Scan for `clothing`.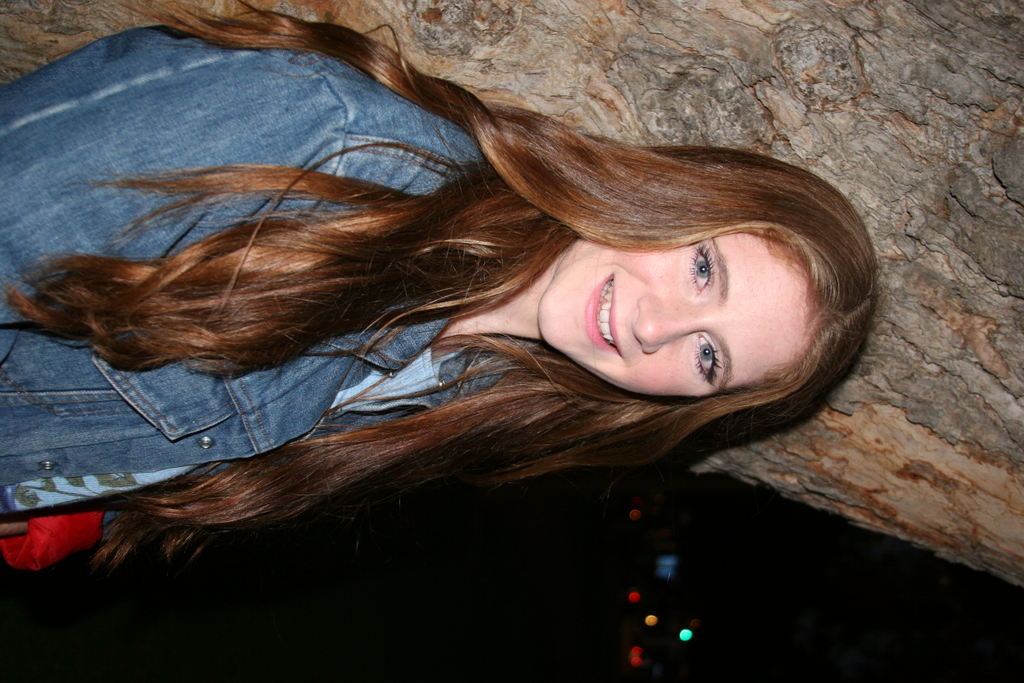
Scan result: <region>0, 26, 509, 559</region>.
